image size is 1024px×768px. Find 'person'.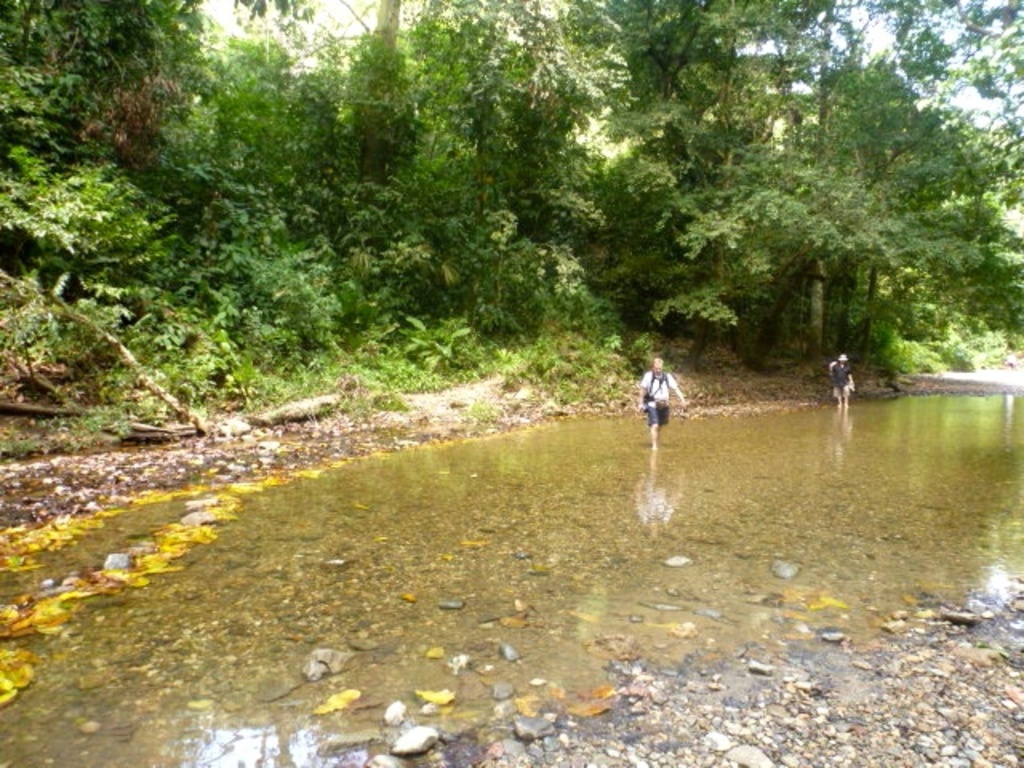
crop(637, 355, 690, 445).
